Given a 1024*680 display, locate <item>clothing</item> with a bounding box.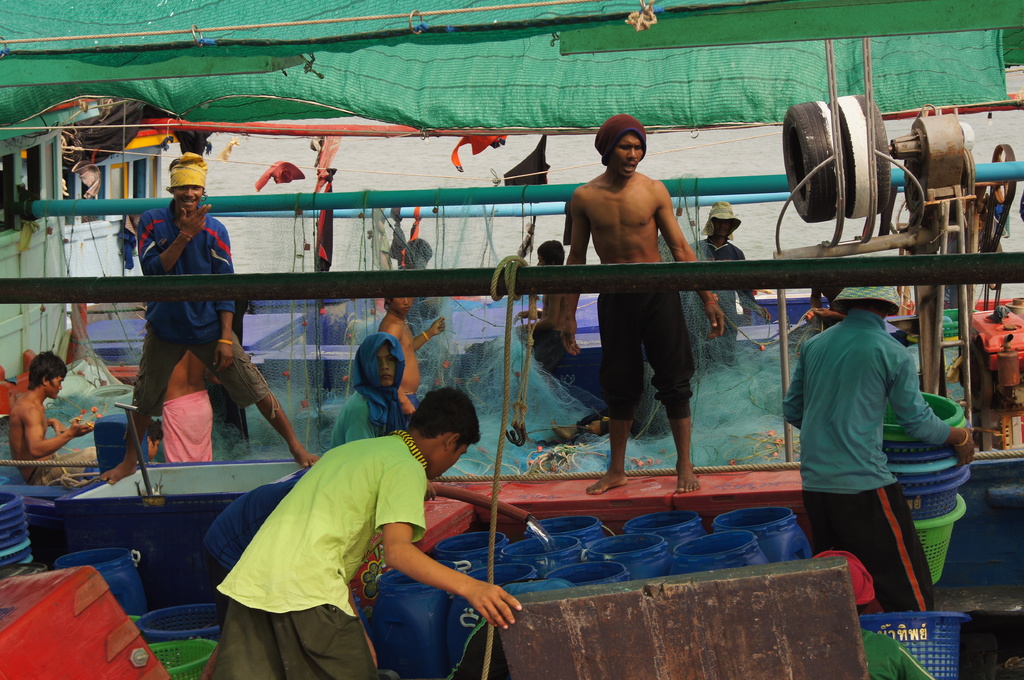
Located: [666,239,756,365].
